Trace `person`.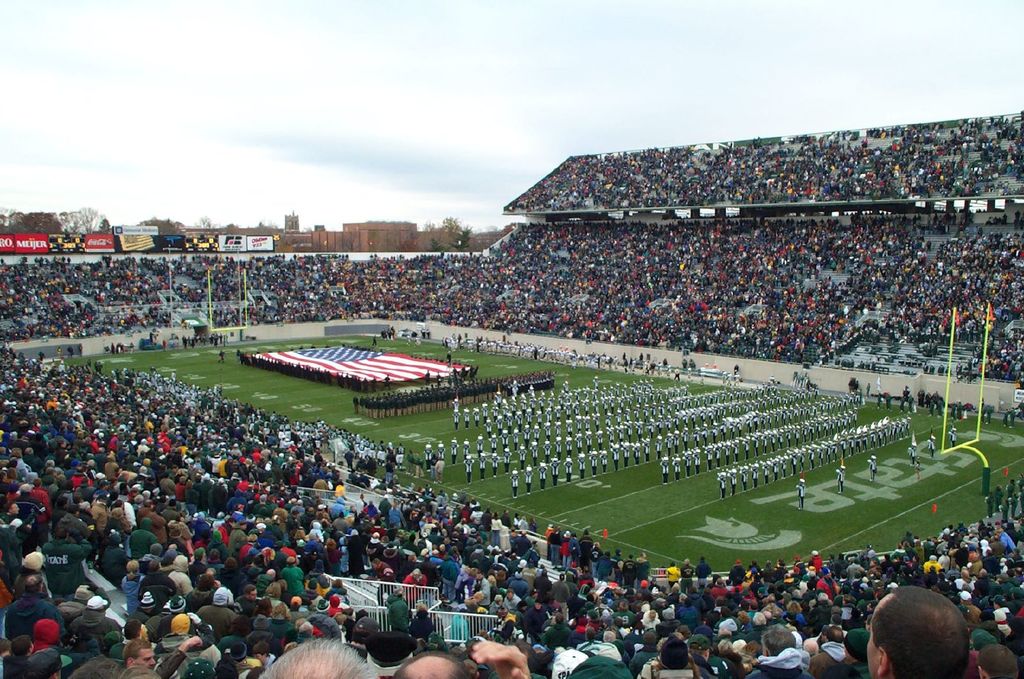
Traced to 727, 463, 740, 500.
